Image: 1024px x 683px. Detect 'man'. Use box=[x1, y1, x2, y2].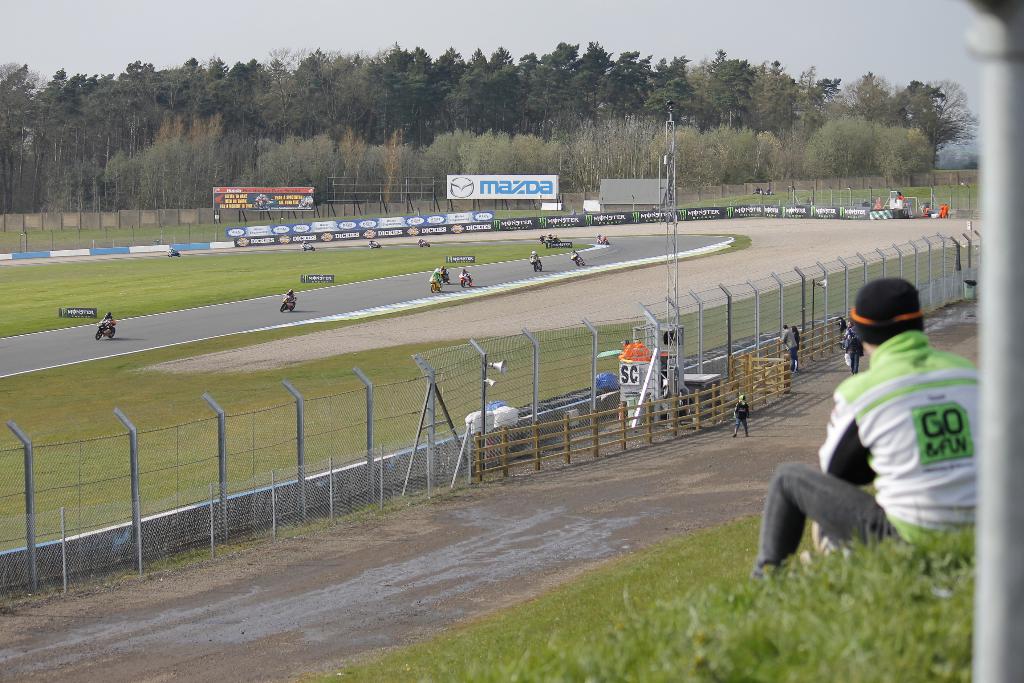
box=[777, 325, 798, 372].
